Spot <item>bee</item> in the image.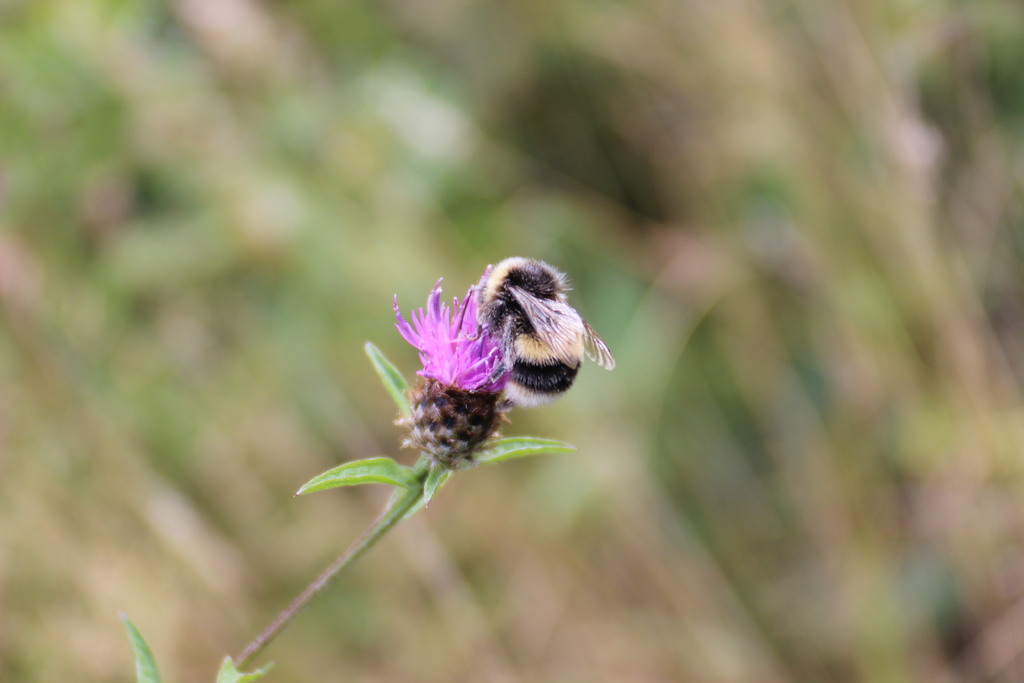
<item>bee</item> found at [460, 257, 621, 425].
